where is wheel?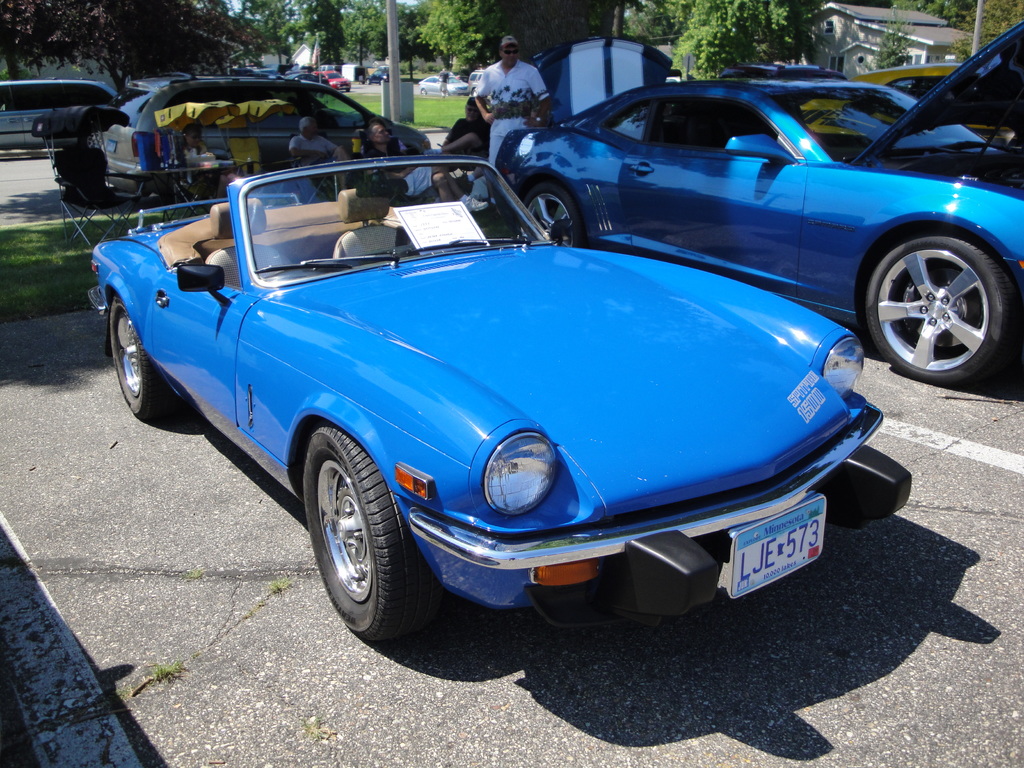
locate(306, 424, 436, 640).
